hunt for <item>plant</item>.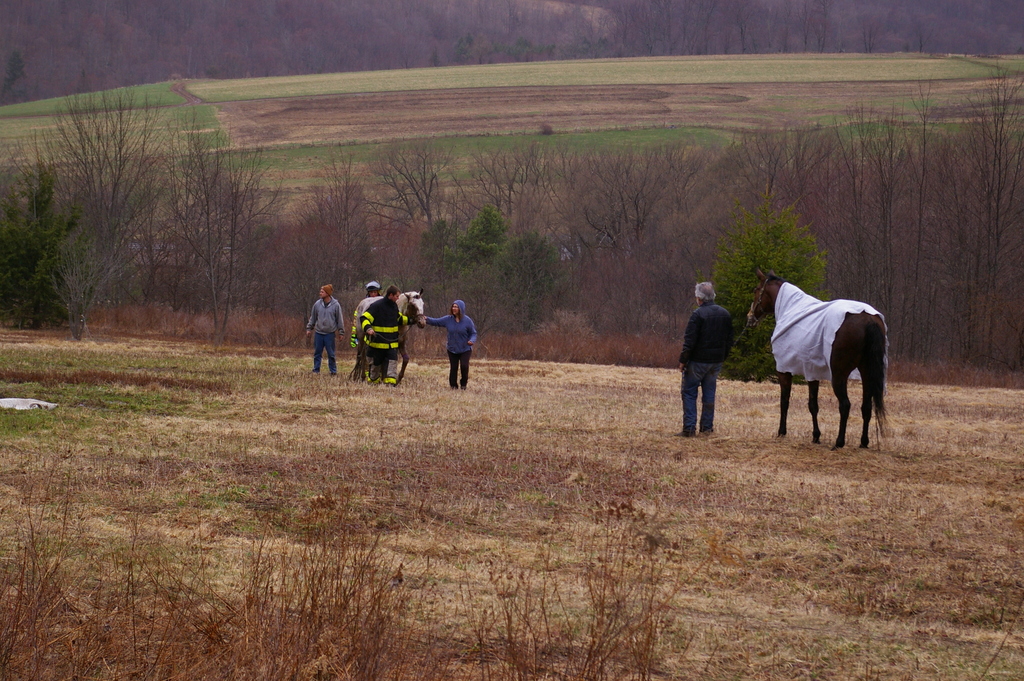
Hunted down at select_region(459, 196, 498, 280).
